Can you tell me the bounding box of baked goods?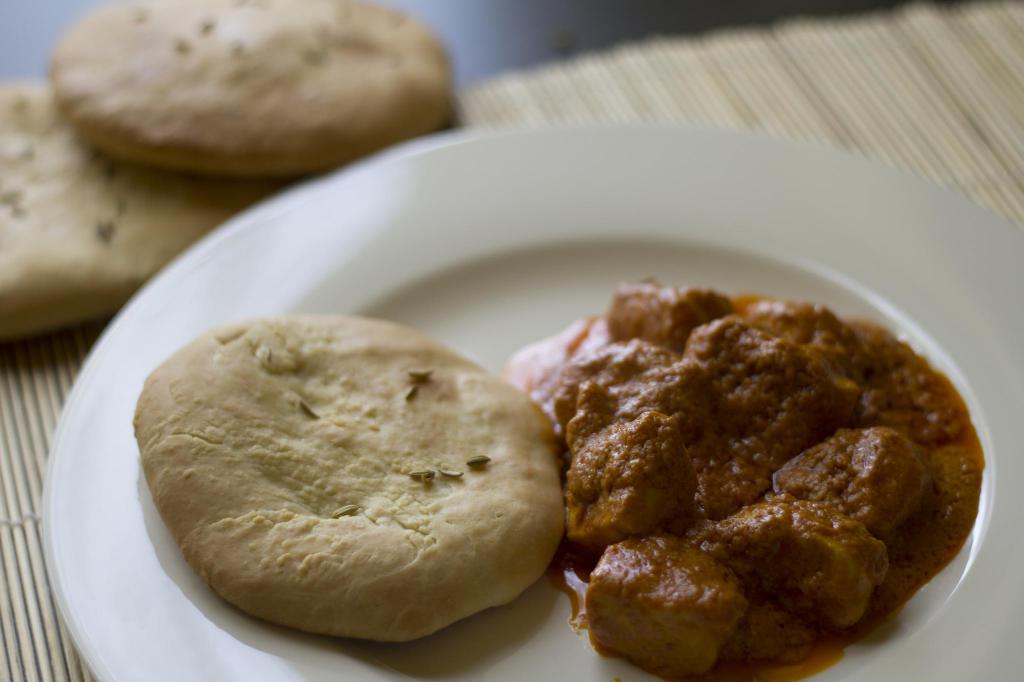
rect(43, 0, 456, 173).
